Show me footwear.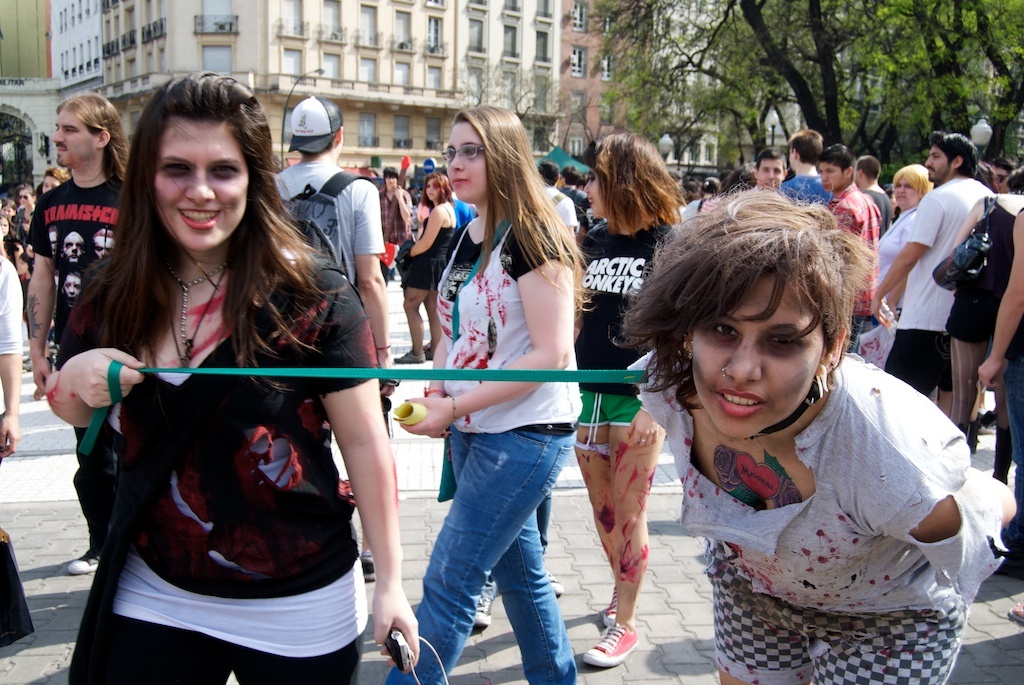
footwear is here: 359/546/376/582.
